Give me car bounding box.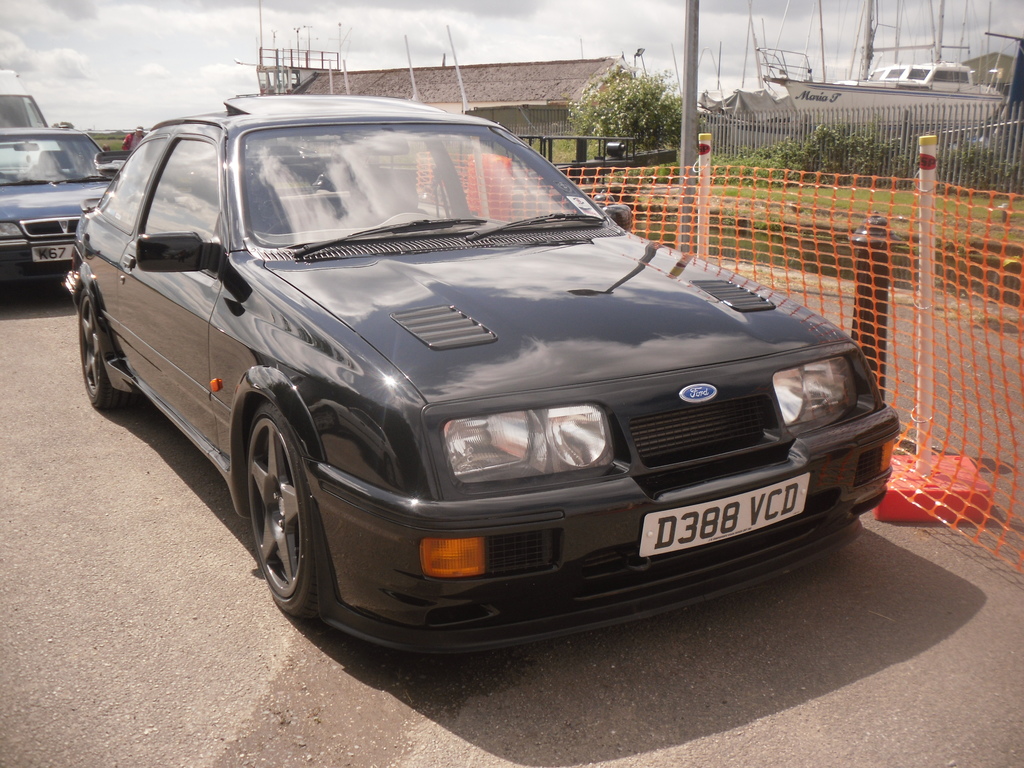
region(65, 88, 903, 655).
